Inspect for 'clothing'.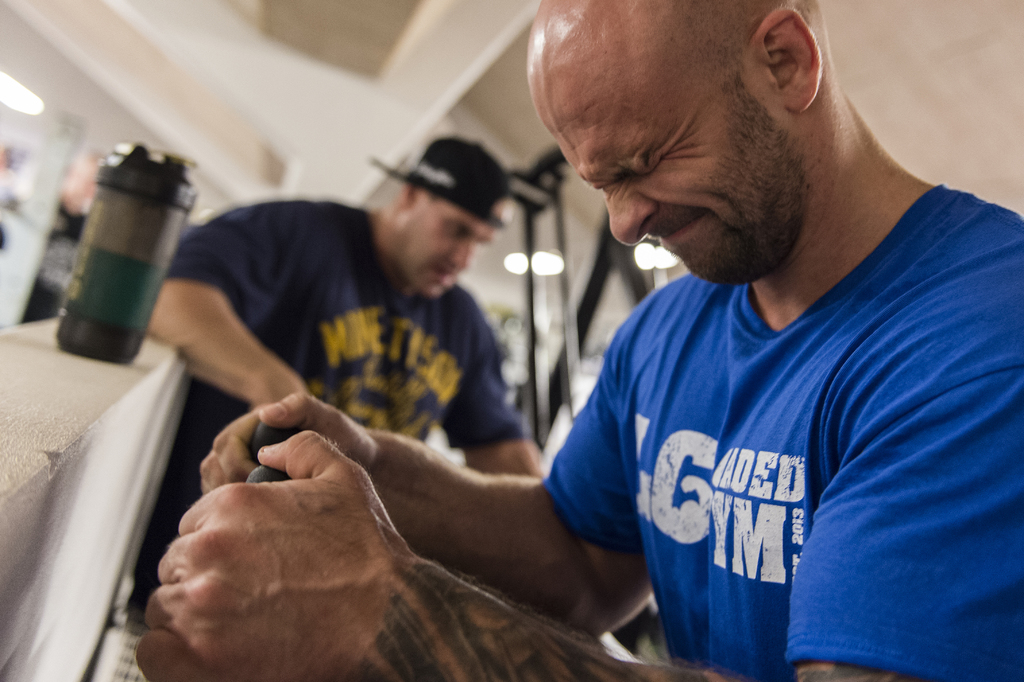
Inspection: crop(141, 199, 528, 599).
